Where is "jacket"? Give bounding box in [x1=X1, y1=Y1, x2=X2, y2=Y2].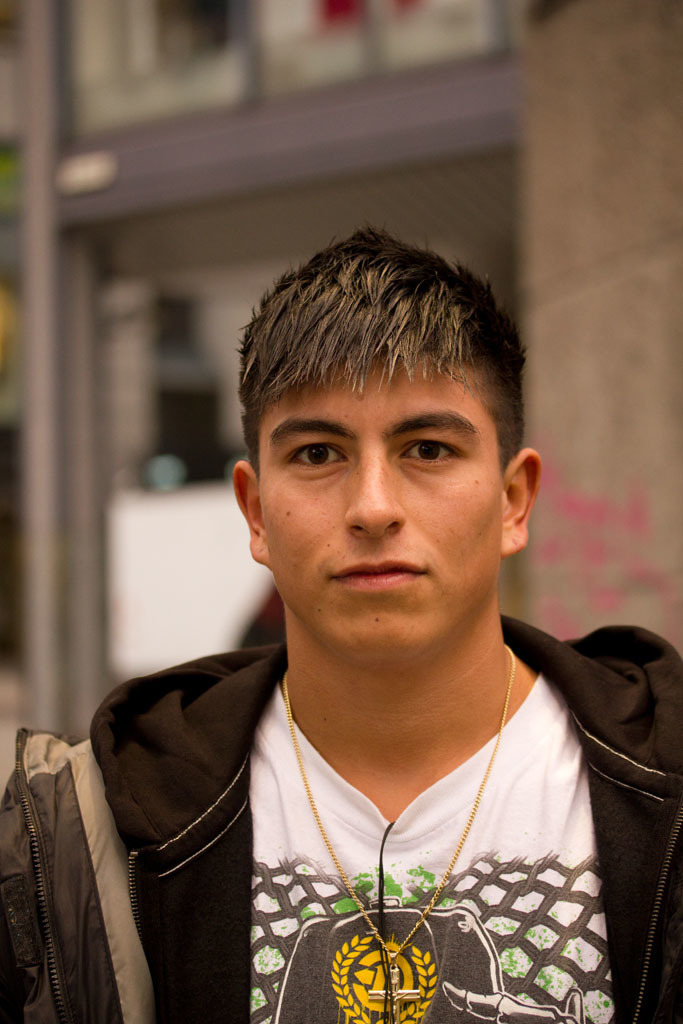
[x1=0, y1=727, x2=159, y2=1023].
